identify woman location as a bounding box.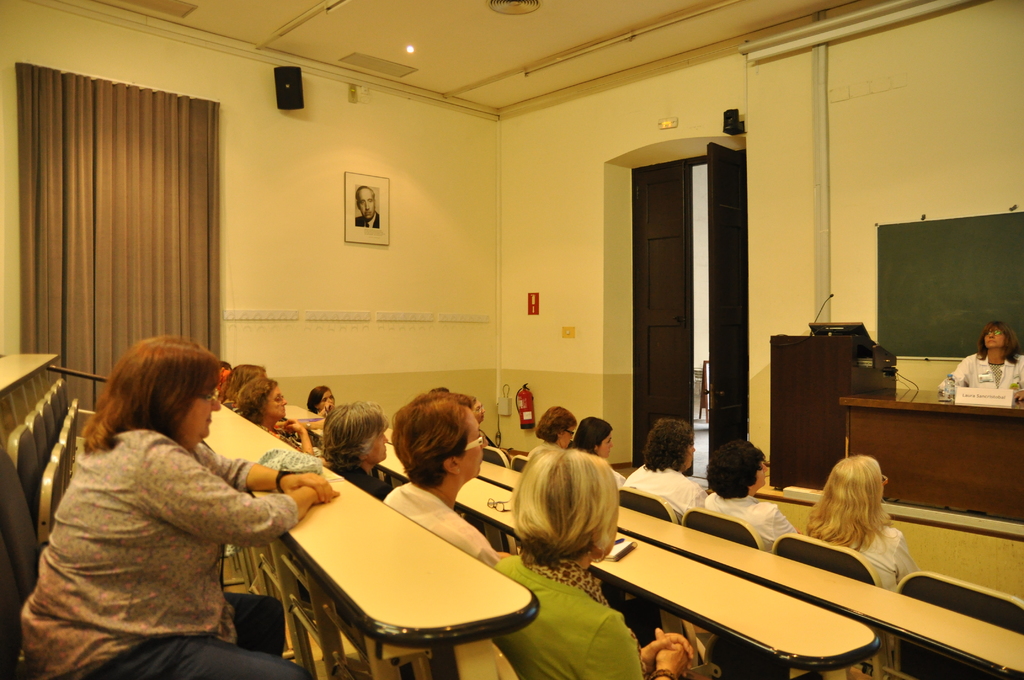
BBox(306, 386, 349, 424).
